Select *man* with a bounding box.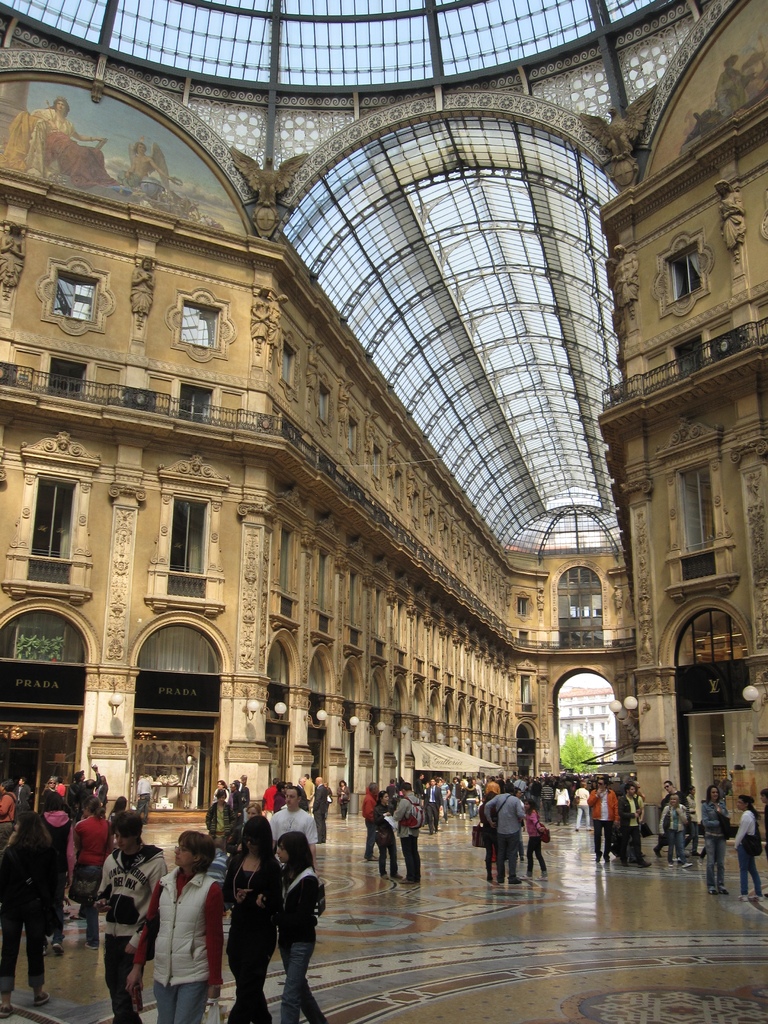
(left=486, top=783, right=524, bottom=883).
